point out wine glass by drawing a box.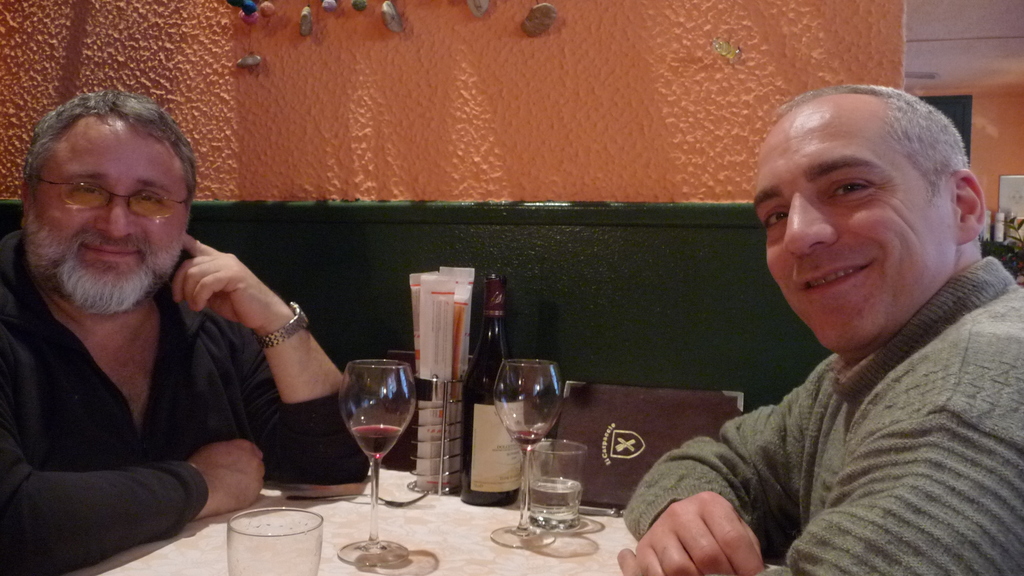
[x1=222, y1=506, x2=326, y2=575].
